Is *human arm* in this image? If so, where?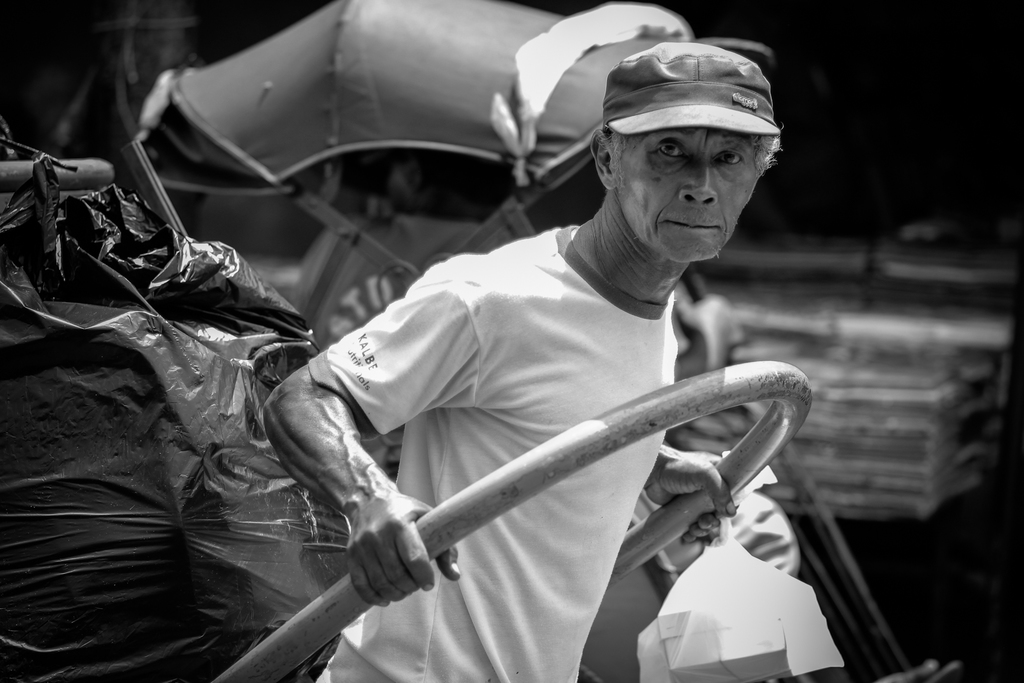
Yes, at [left=263, top=291, right=469, bottom=609].
